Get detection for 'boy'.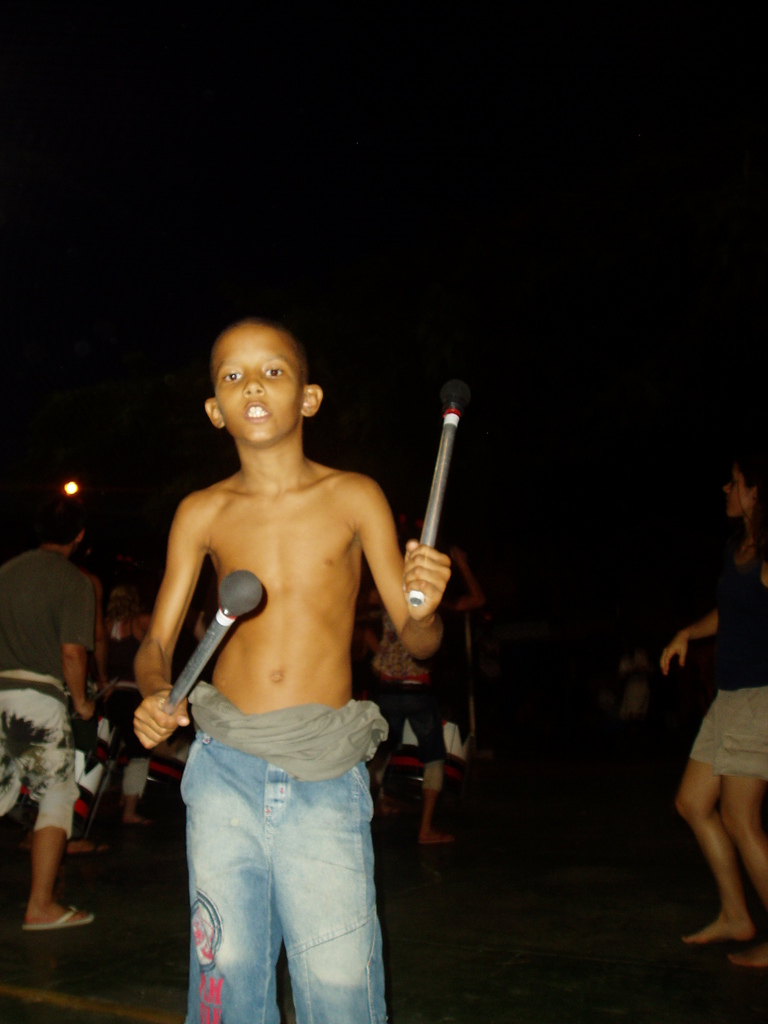
Detection: [left=127, top=323, right=451, bottom=1023].
